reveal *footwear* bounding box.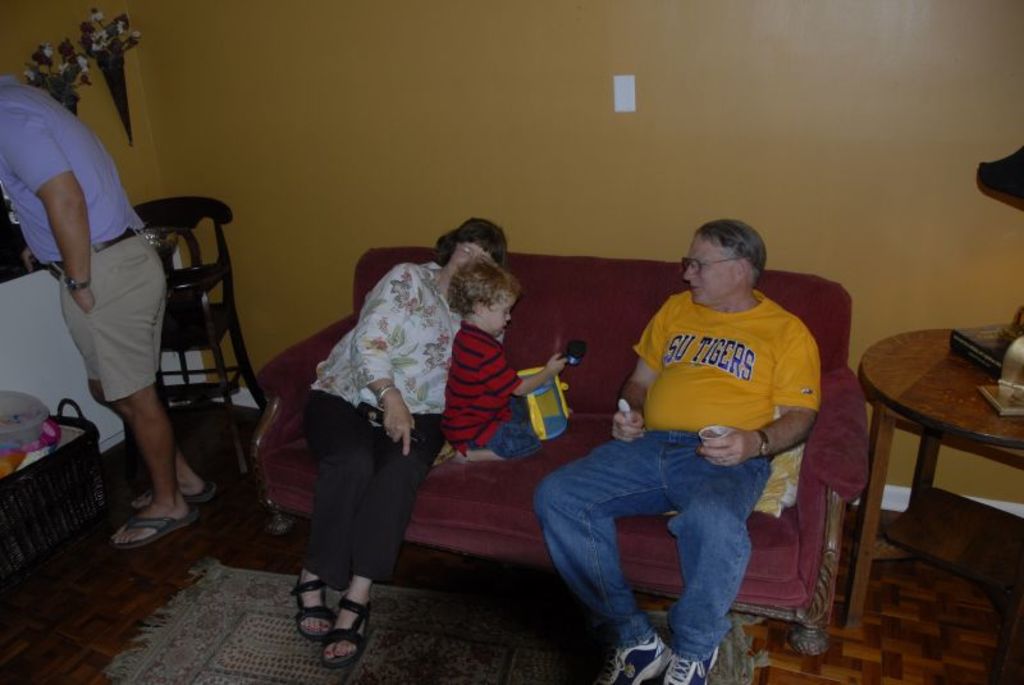
Revealed: (x1=108, y1=483, x2=186, y2=553).
